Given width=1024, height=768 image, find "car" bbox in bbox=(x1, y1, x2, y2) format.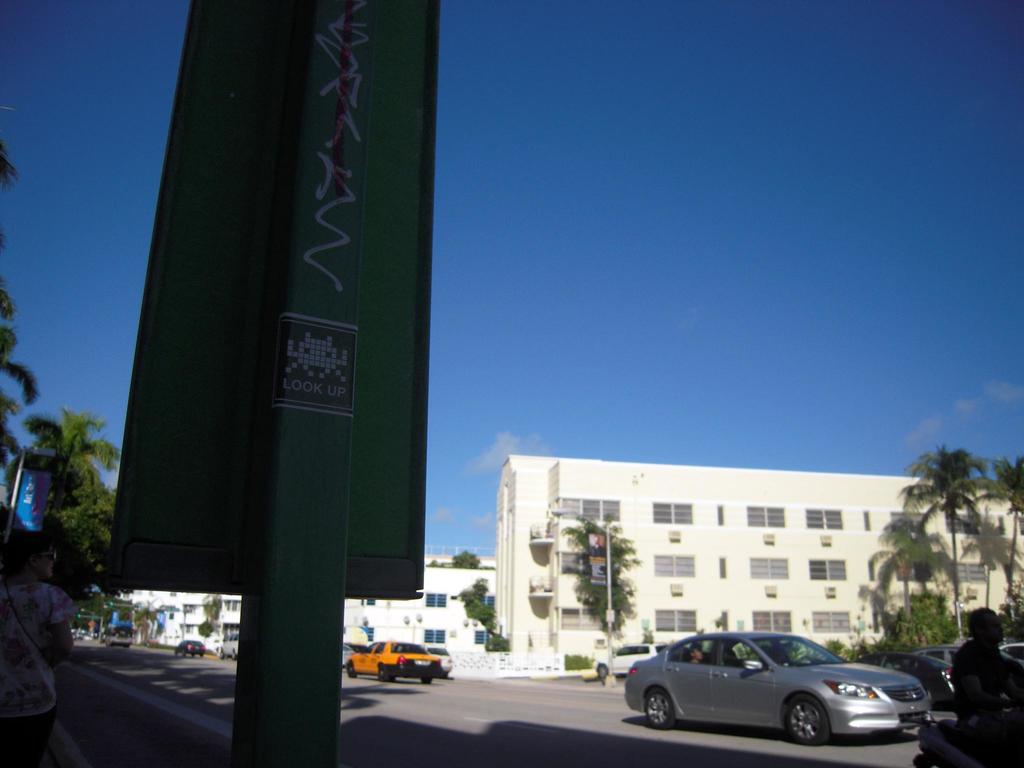
bbox=(626, 633, 931, 745).
